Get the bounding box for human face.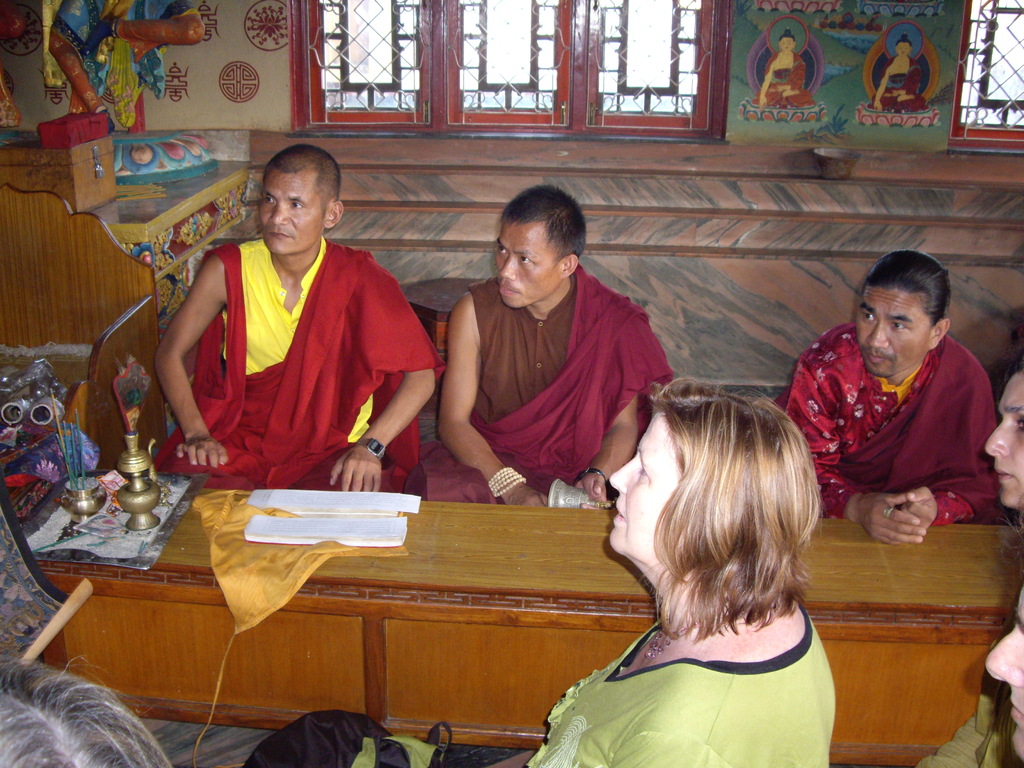
x1=260, y1=168, x2=324, y2=252.
